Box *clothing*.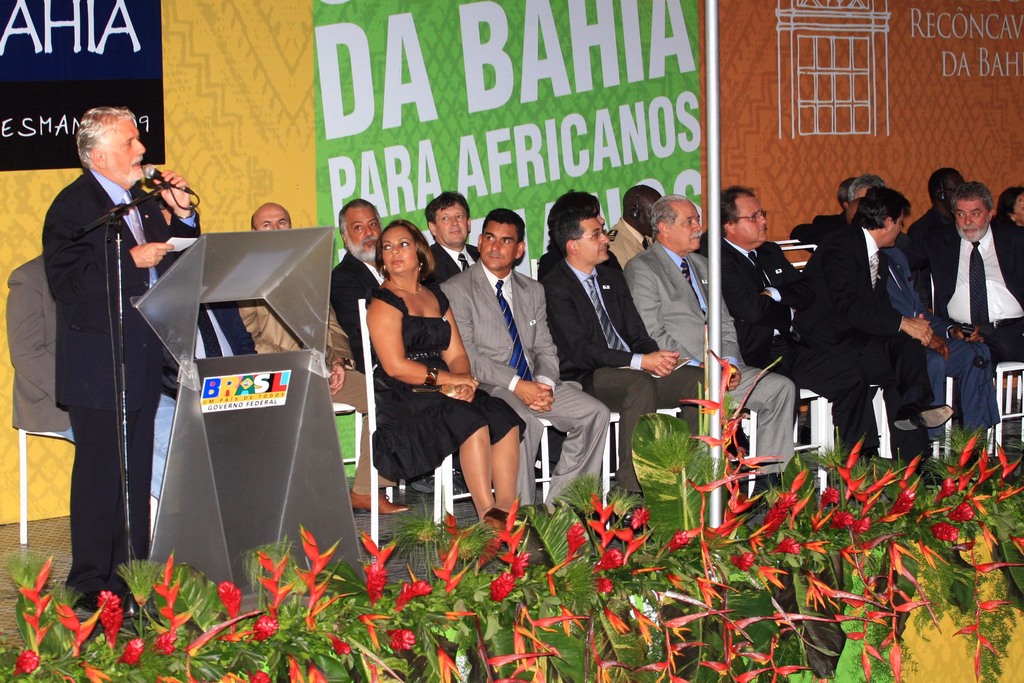
(x1=614, y1=209, x2=657, y2=268).
